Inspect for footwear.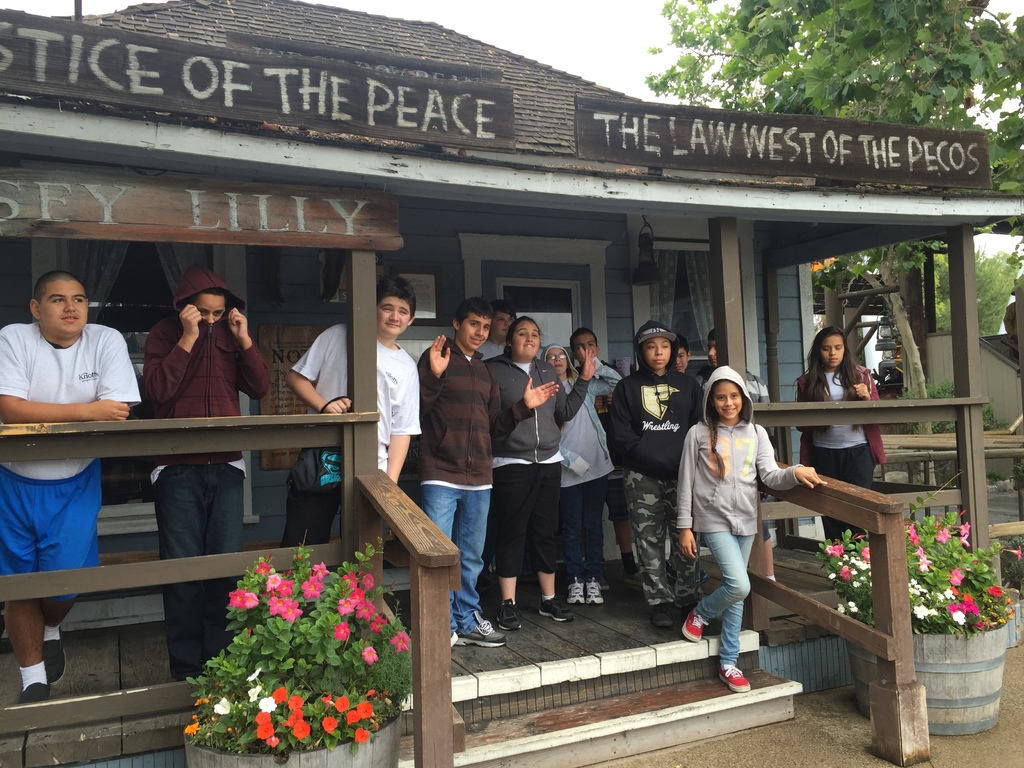
Inspection: <region>683, 602, 713, 639</region>.
